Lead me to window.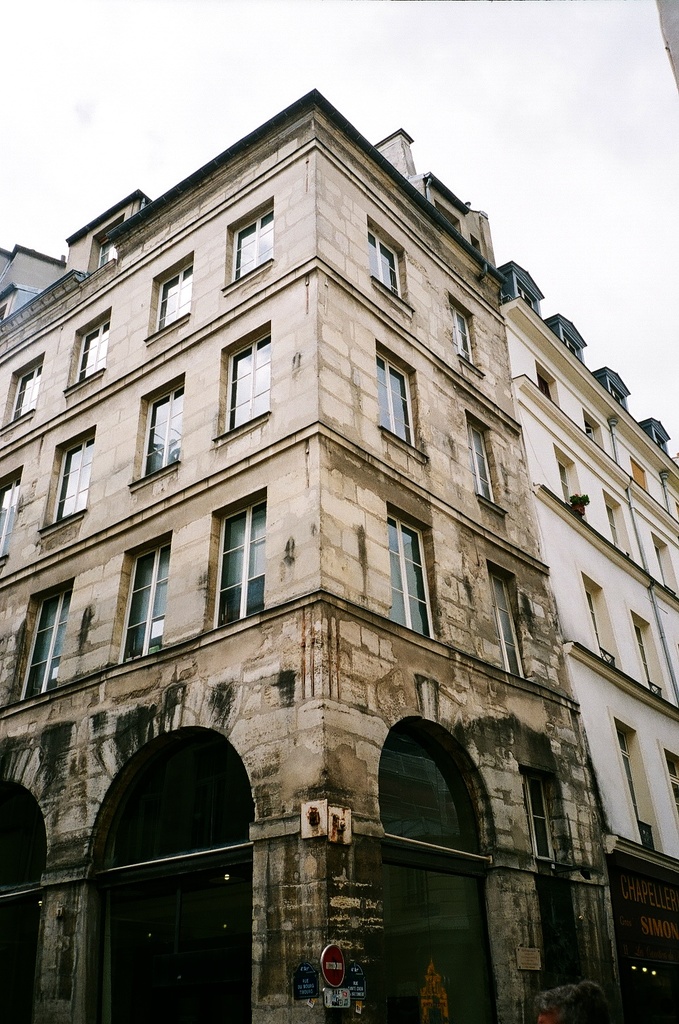
Lead to (left=76, top=319, right=105, bottom=374).
